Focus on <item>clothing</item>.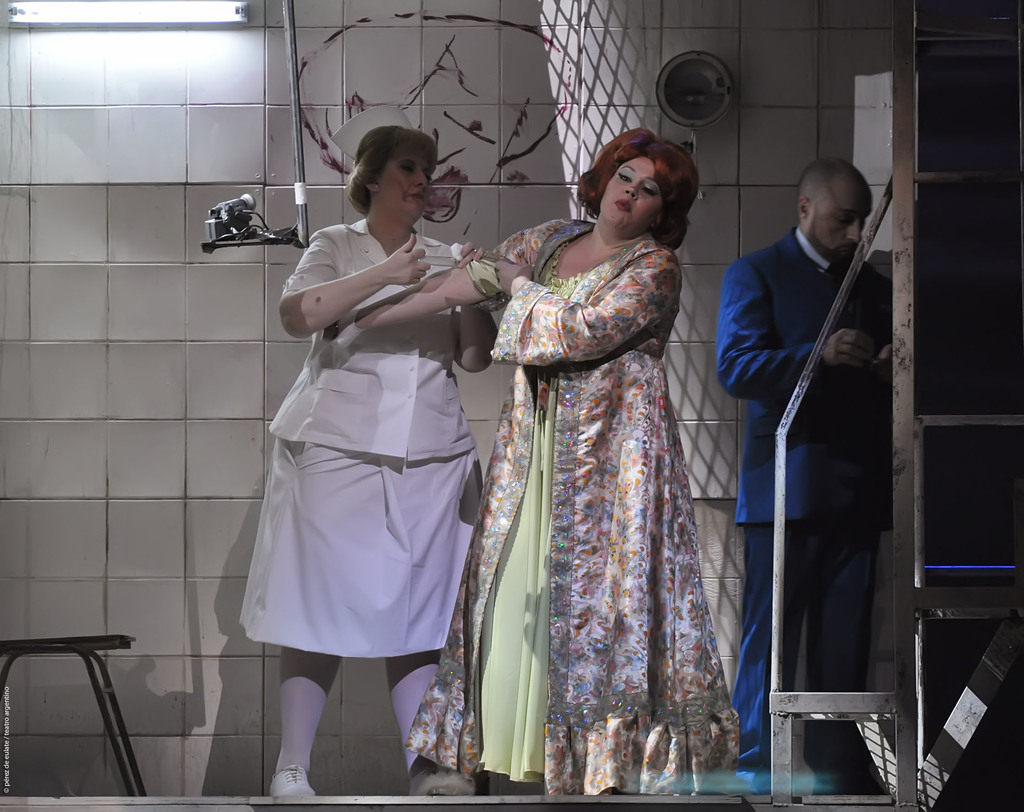
Focused at {"x1": 238, "y1": 208, "x2": 481, "y2": 645}.
